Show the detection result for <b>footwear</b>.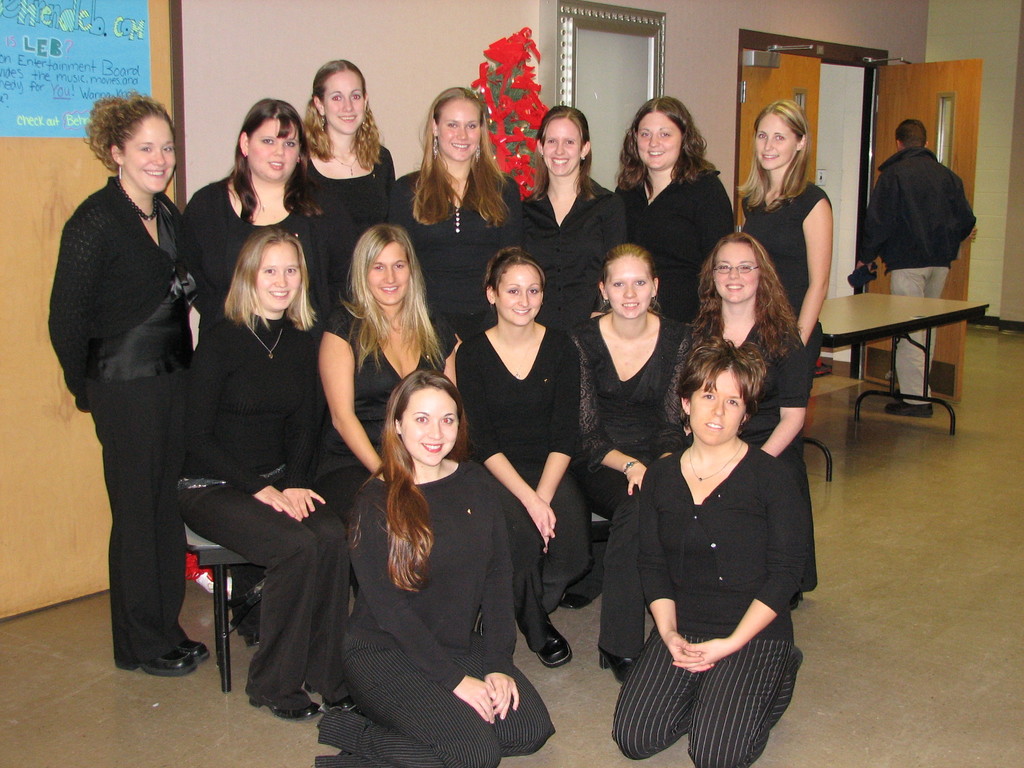
pyautogui.locateOnScreen(791, 644, 804, 671).
